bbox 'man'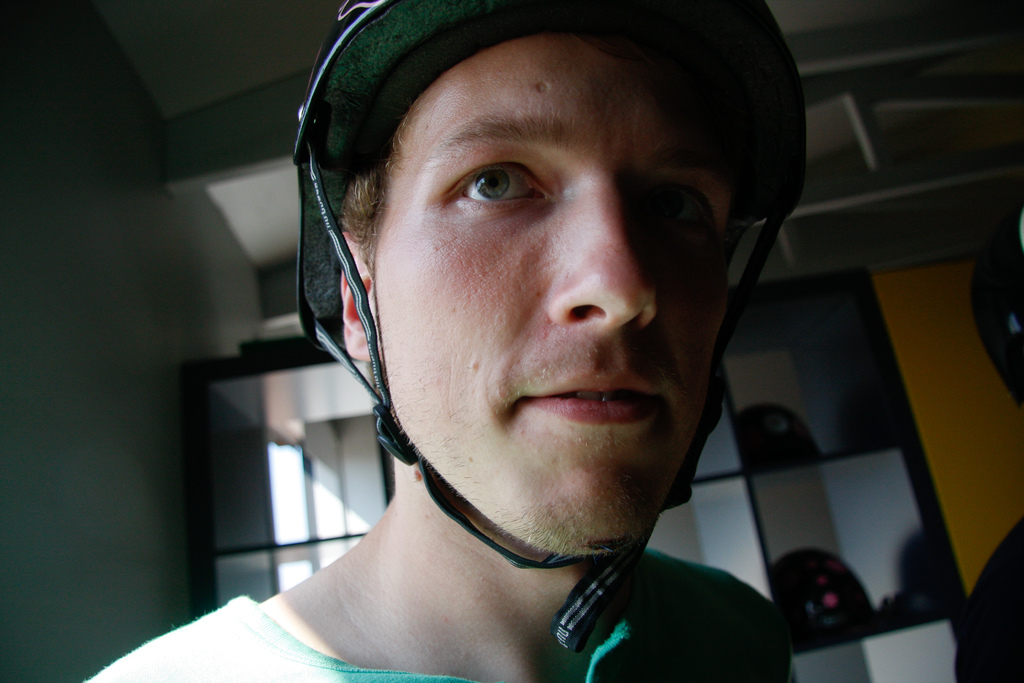
(82, 0, 795, 682)
